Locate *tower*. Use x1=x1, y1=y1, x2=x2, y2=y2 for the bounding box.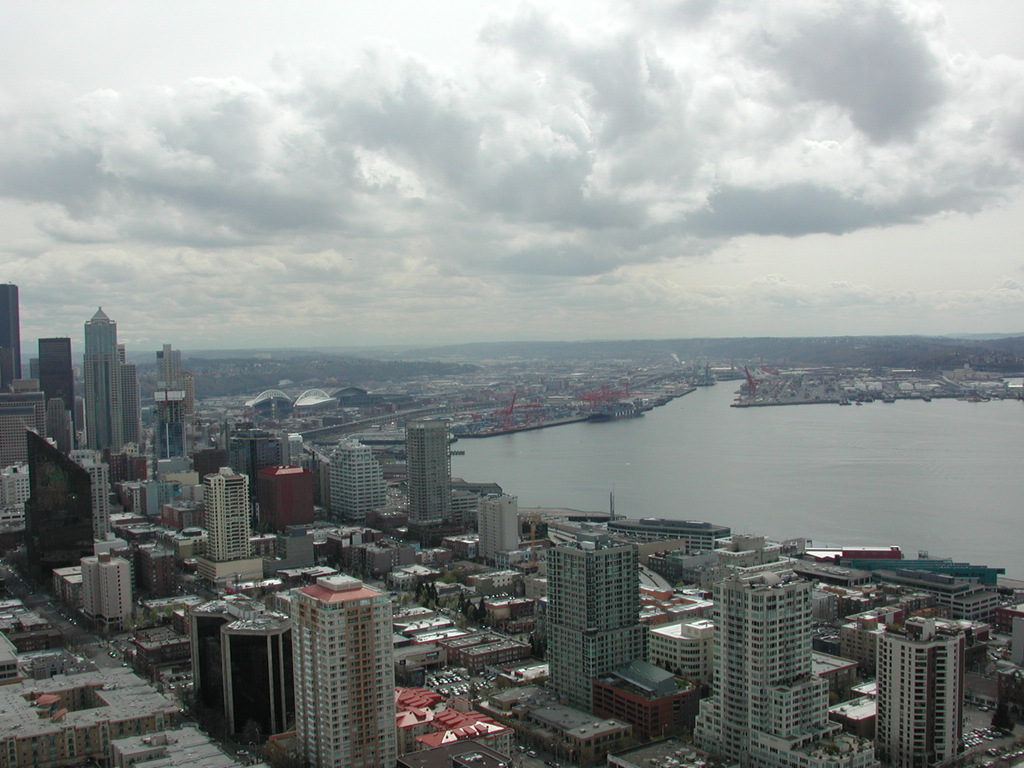
x1=199, y1=462, x2=249, y2=552.
